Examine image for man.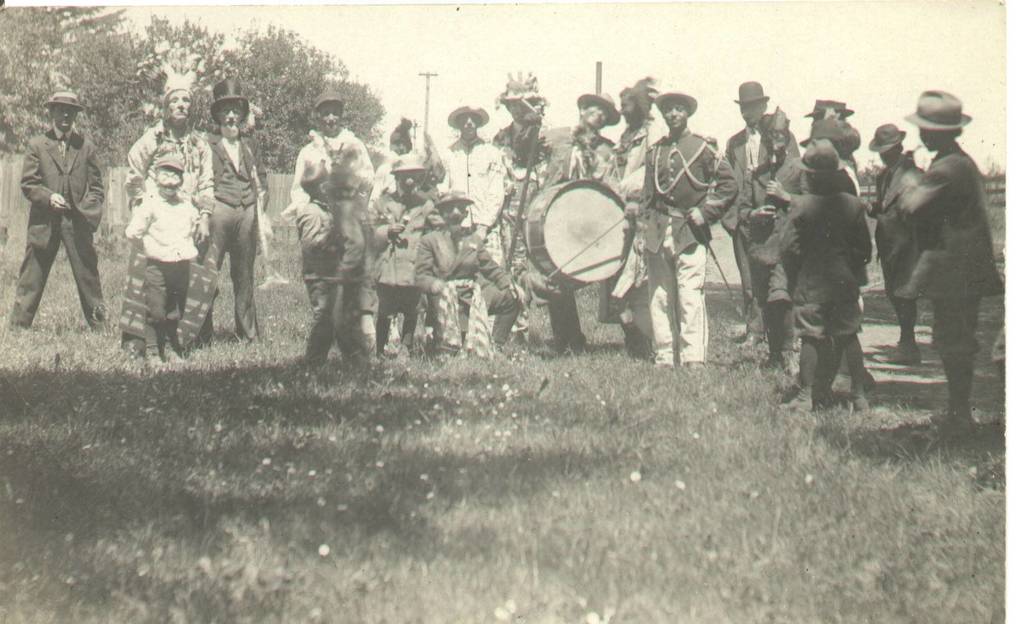
Examination result: x1=198 y1=78 x2=275 y2=350.
